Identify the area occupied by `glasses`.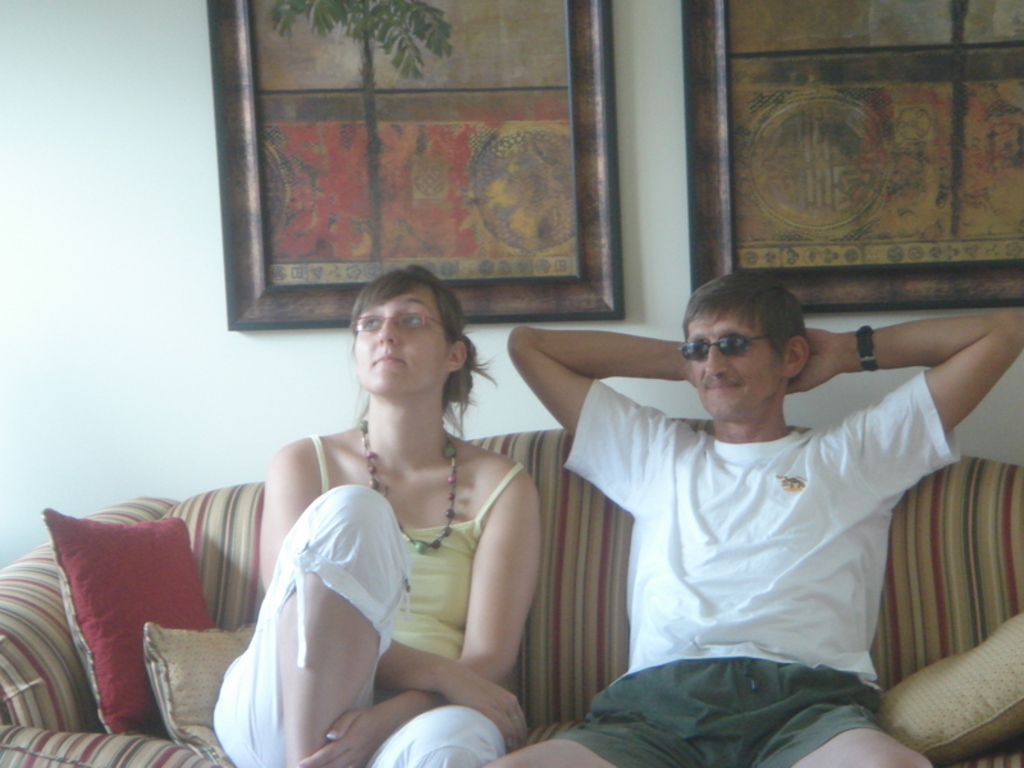
Area: [left=351, top=308, right=445, bottom=332].
